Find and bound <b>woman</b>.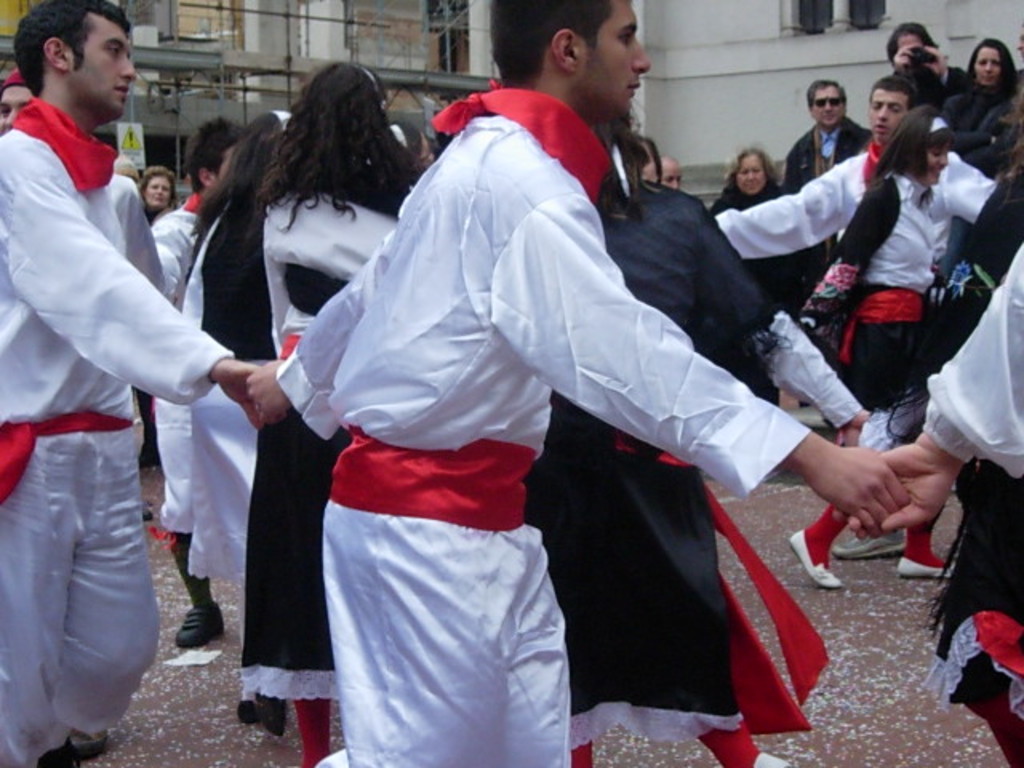
Bound: [704,139,789,312].
